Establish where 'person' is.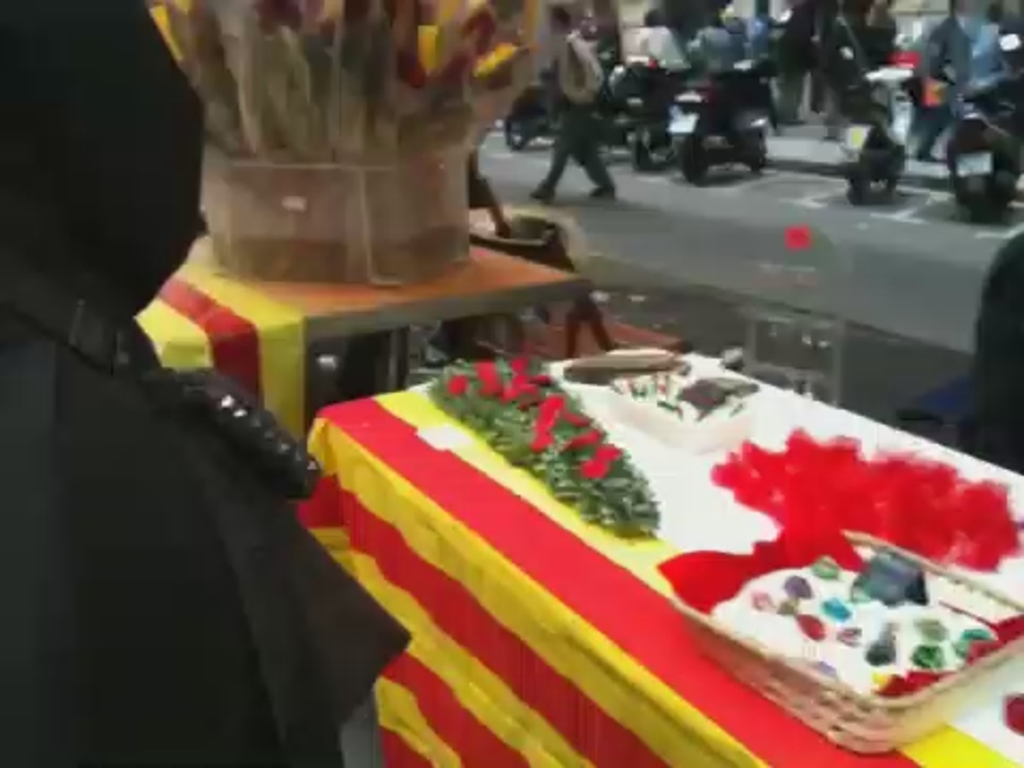
Established at [689,15,732,75].
